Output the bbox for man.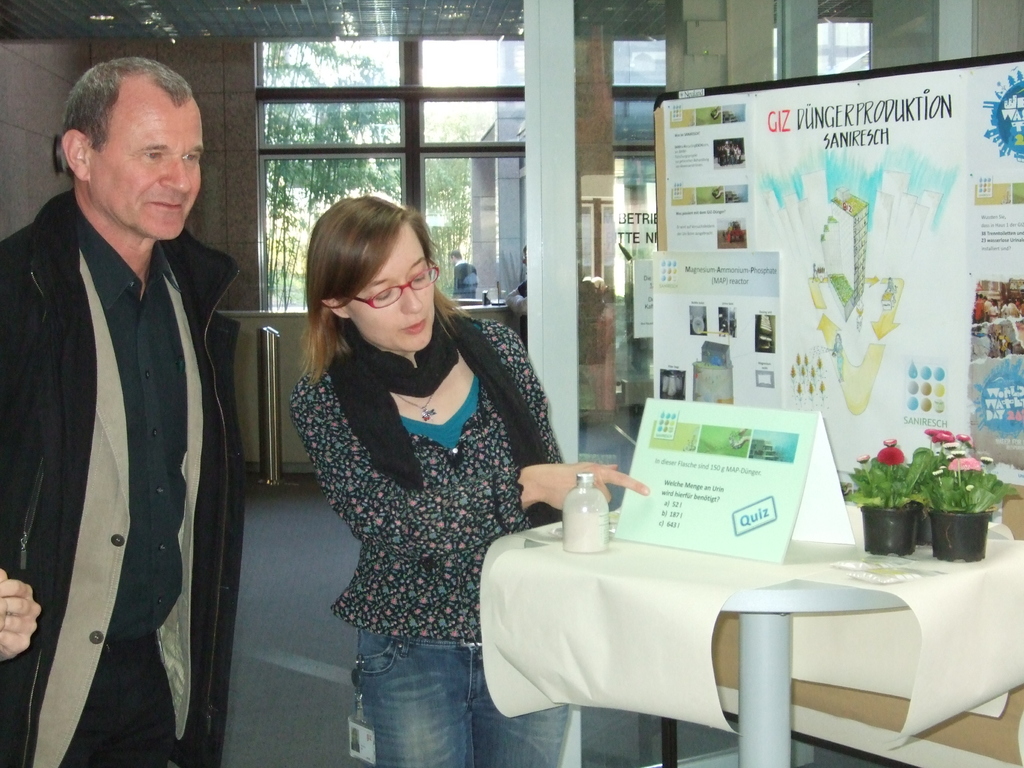
pyautogui.locateOnScreen(449, 247, 482, 308).
